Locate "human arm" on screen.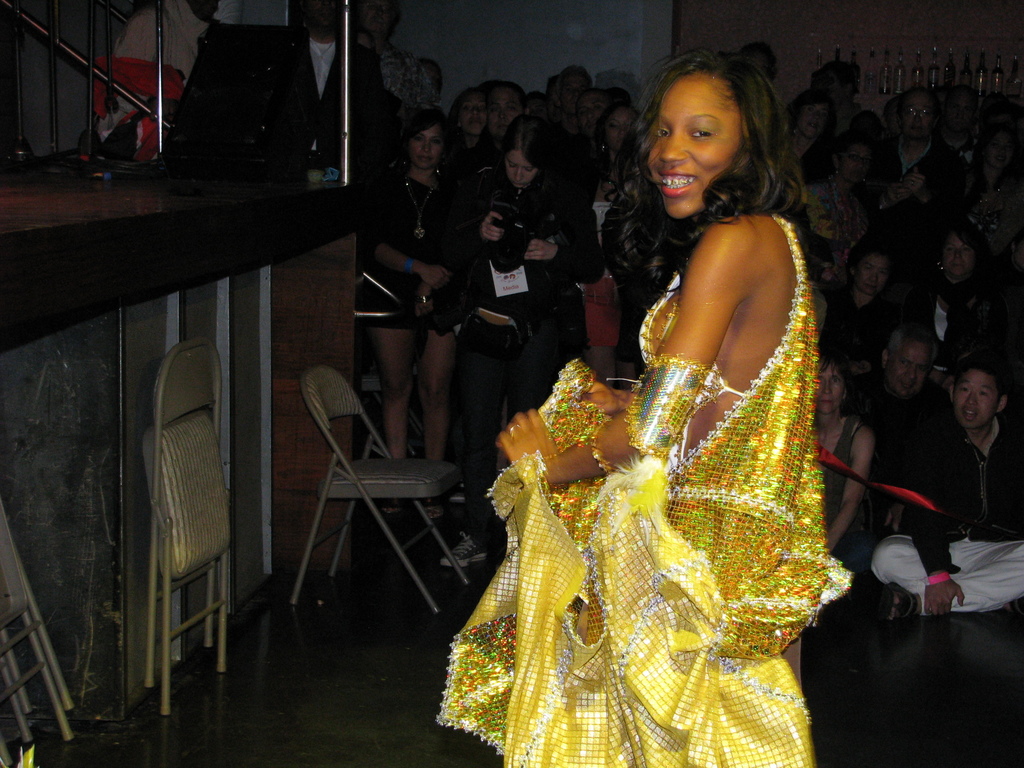
On screen at x1=788 y1=182 x2=813 y2=213.
